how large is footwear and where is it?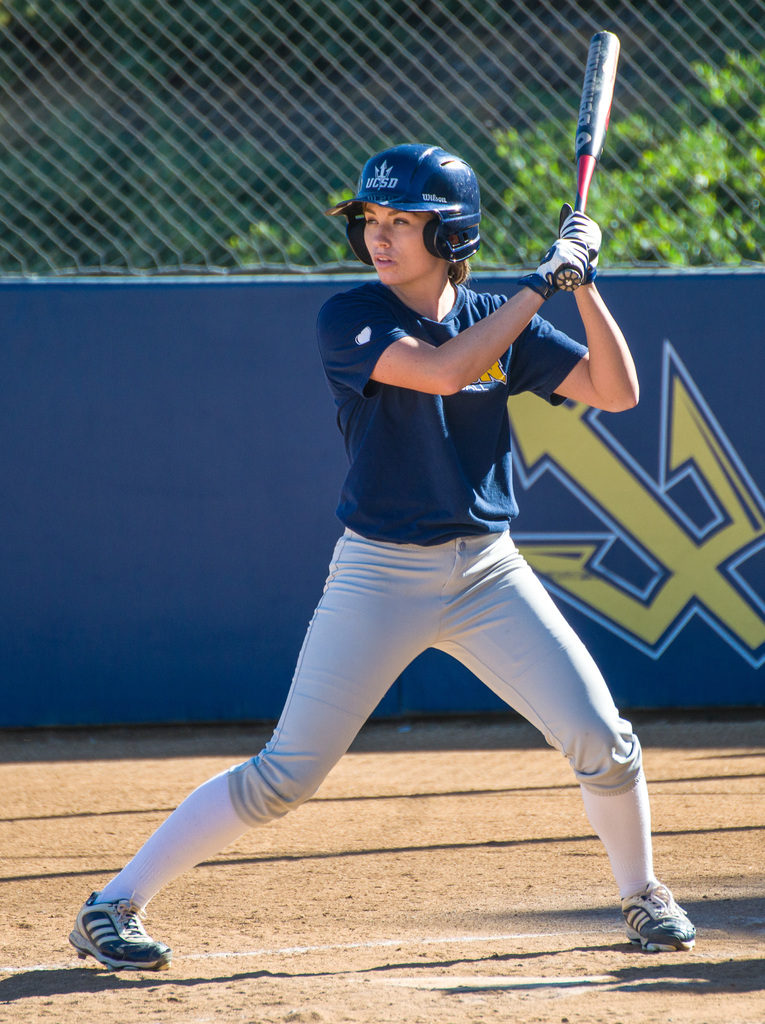
Bounding box: detection(616, 875, 702, 959).
